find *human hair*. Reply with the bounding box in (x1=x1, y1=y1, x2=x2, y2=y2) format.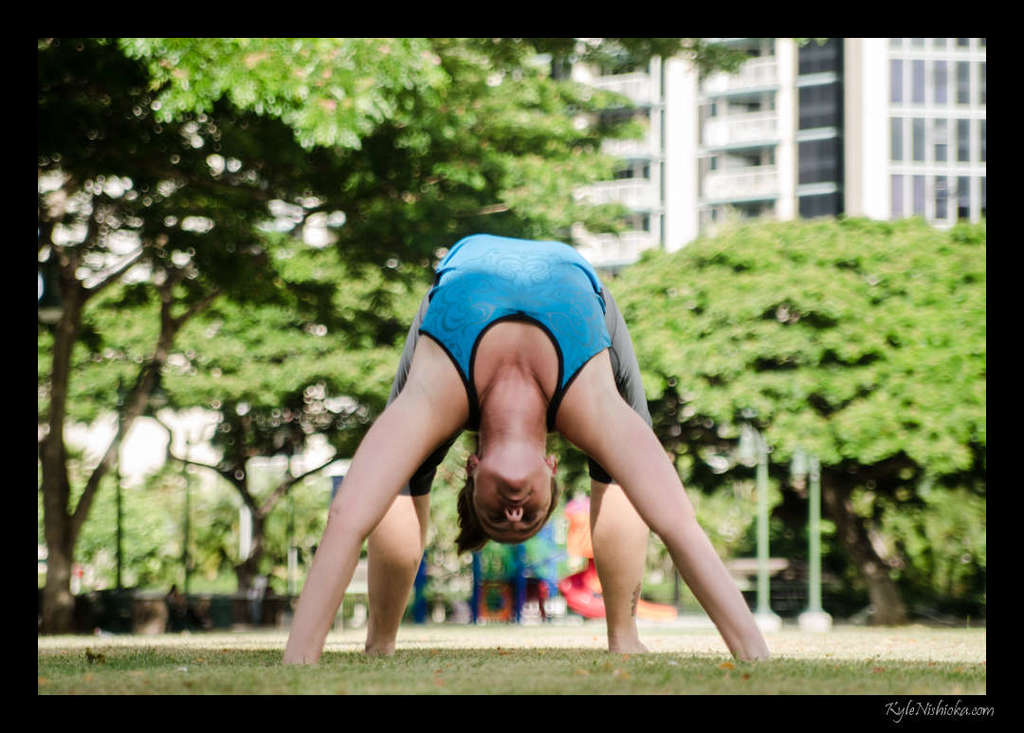
(x1=453, y1=478, x2=559, y2=555).
